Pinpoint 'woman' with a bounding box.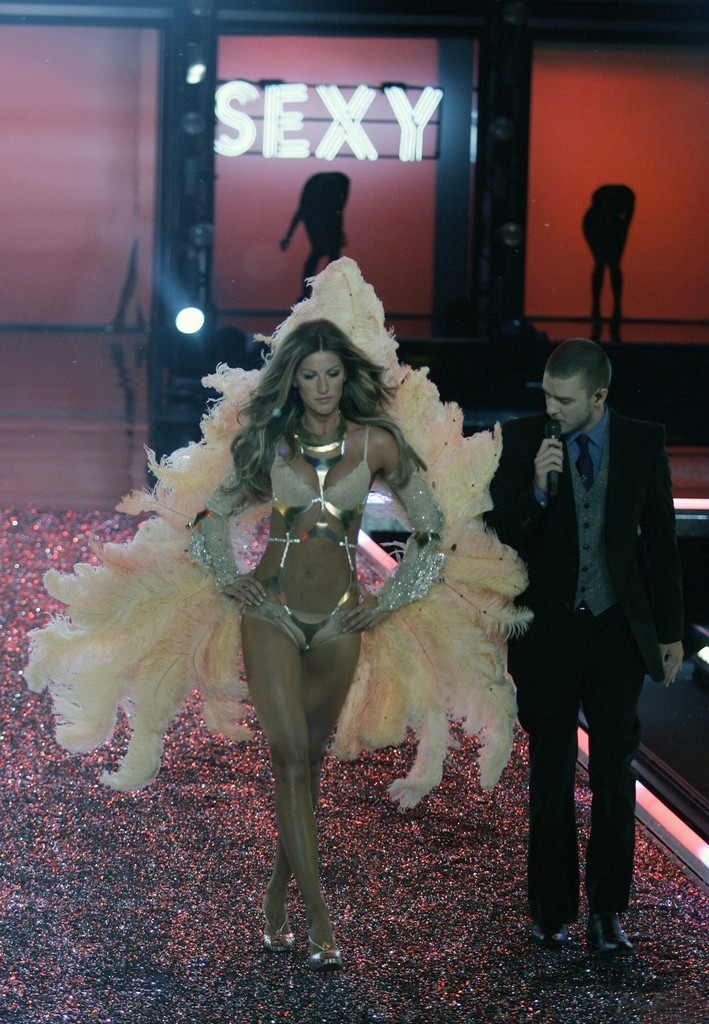
{"x1": 98, "y1": 245, "x2": 521, "y2": 928}.
